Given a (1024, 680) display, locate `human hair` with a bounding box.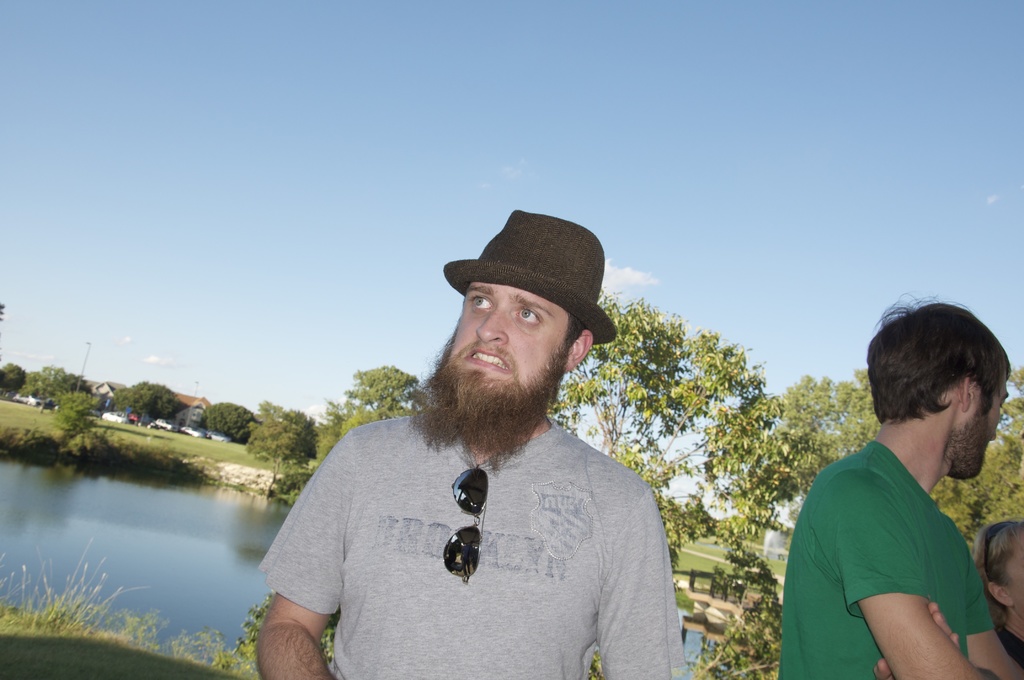
Located: 867/293/1009/424.
